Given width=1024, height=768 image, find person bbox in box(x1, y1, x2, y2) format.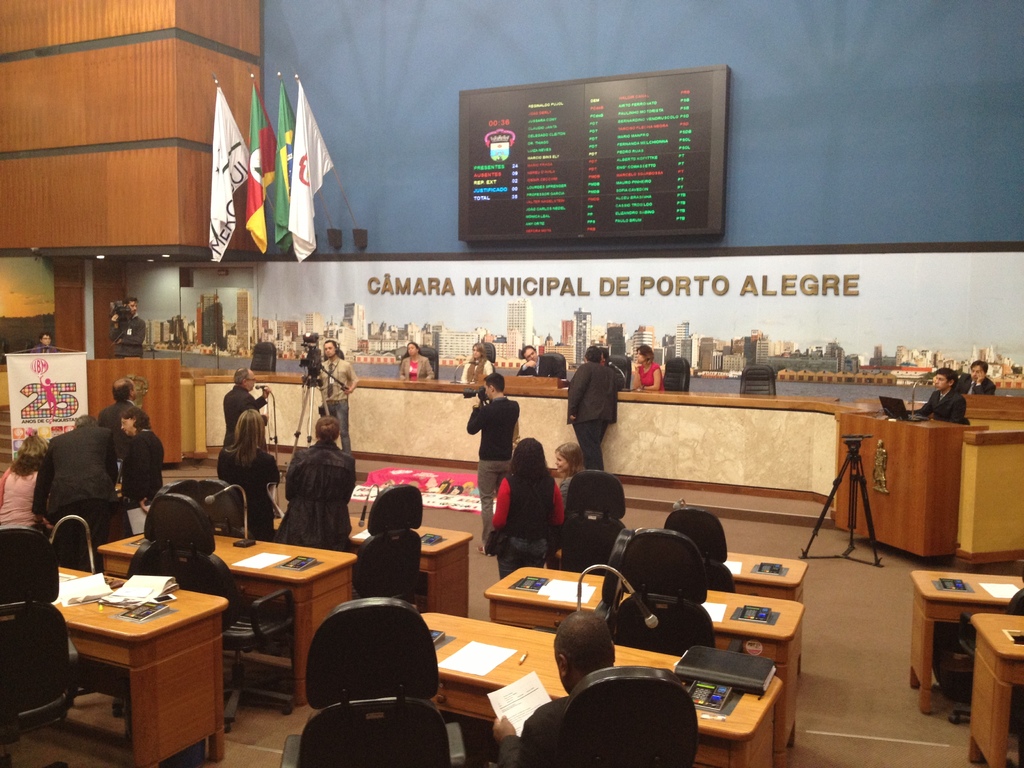
box(466, 372, 518, 559).
